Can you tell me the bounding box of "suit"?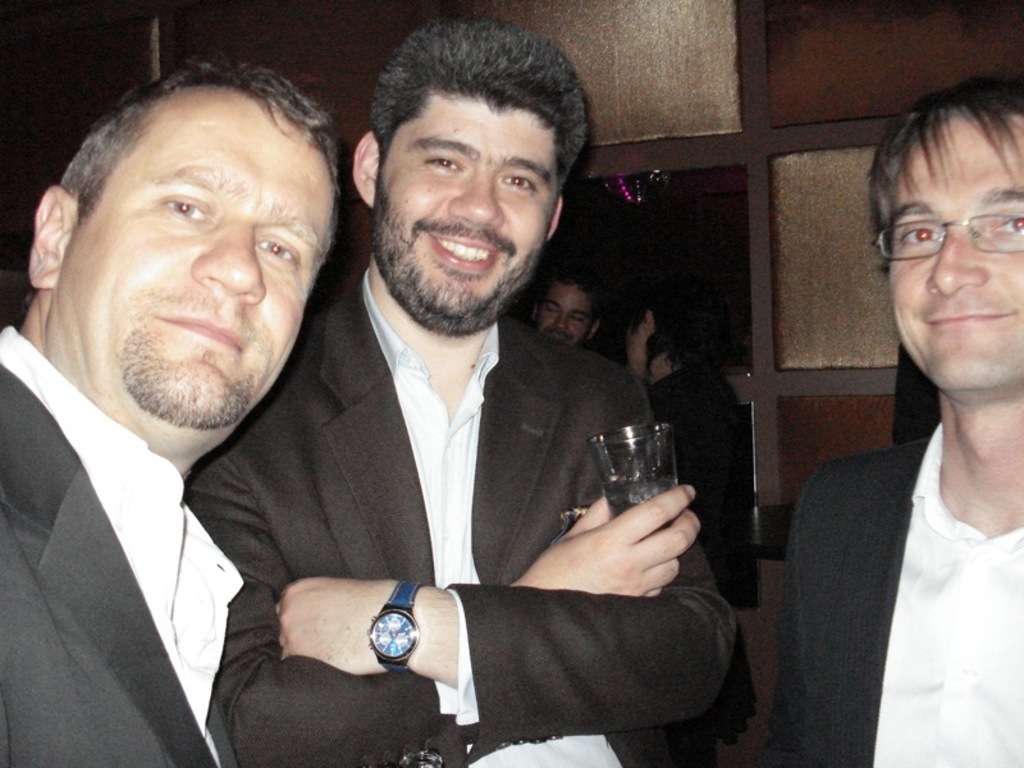
<region>768, 417, 1023, 767</region>.
